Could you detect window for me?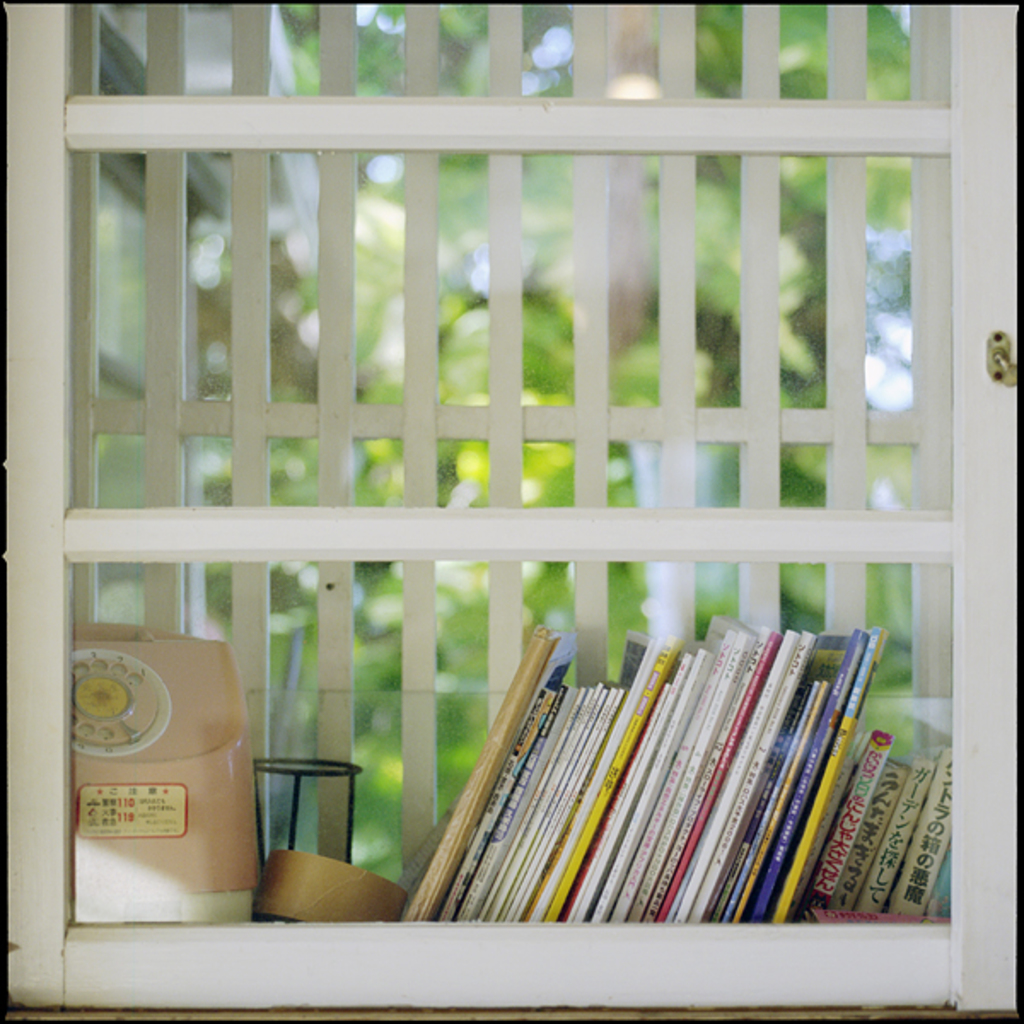
Detection result: [left=0, top=0, right=1021, bottom=1021].
